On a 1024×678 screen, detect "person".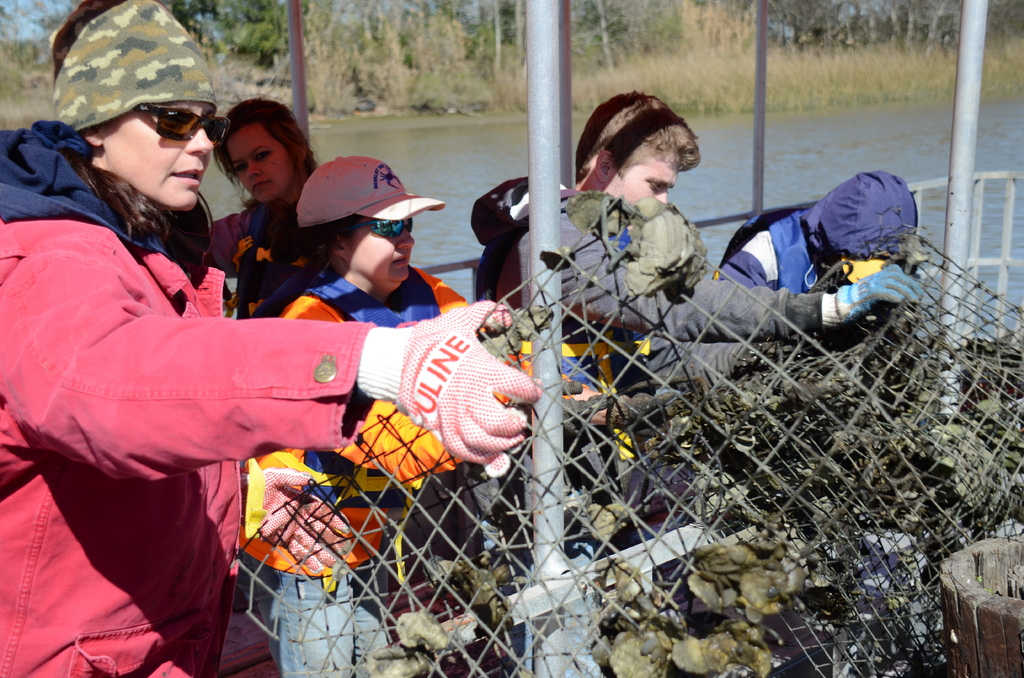
714,168,920,293.
